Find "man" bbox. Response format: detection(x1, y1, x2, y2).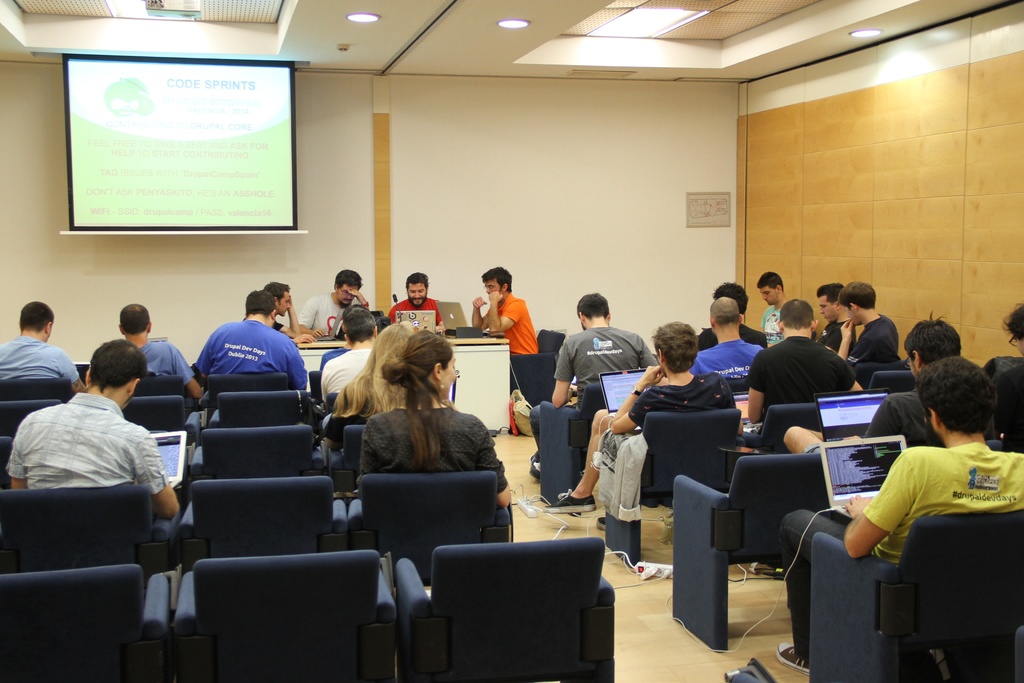
detection(820, 283, 856, 354).
